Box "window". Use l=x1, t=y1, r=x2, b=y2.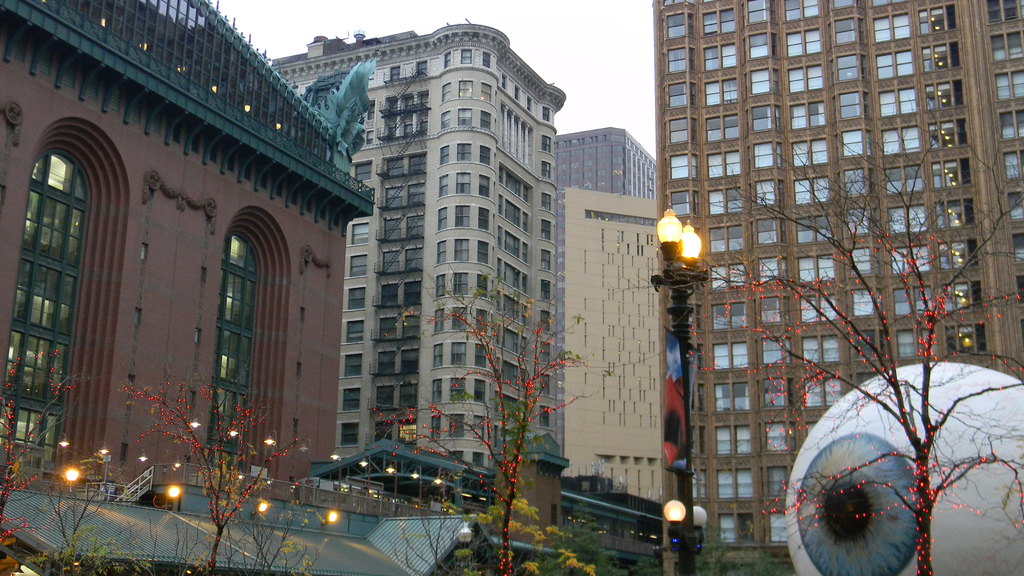
l=366, t=128, r=376, b=144.
